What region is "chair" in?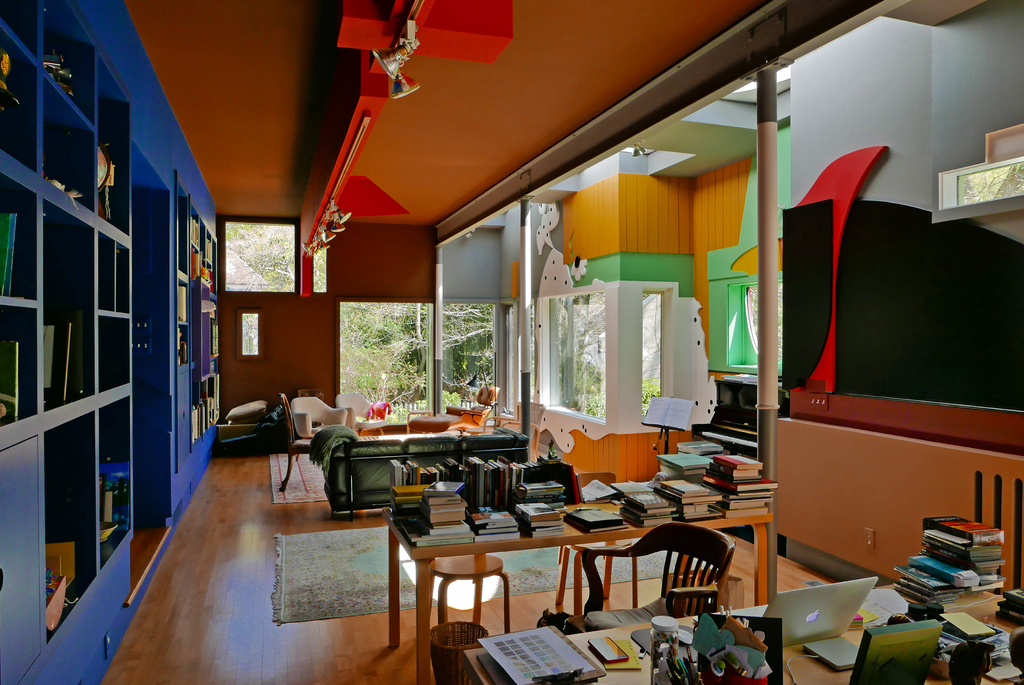
(x1=287, y1=398, x2=348, y2=436).
